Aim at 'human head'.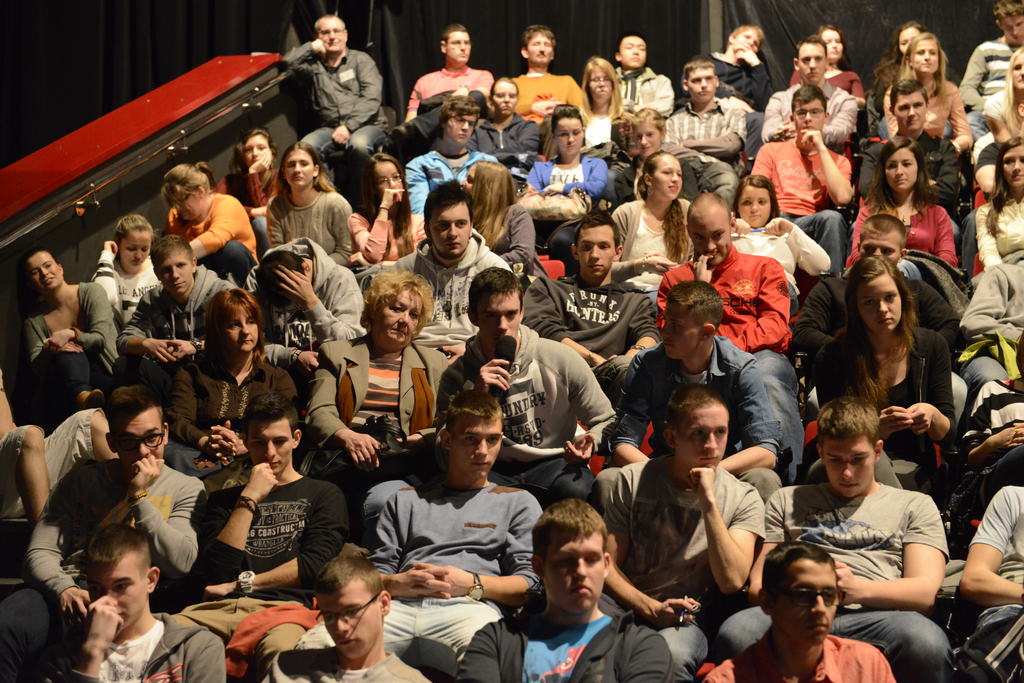
Aimed at {"left": 572, "top": 213, "right": 621, "bottom": 274}.
